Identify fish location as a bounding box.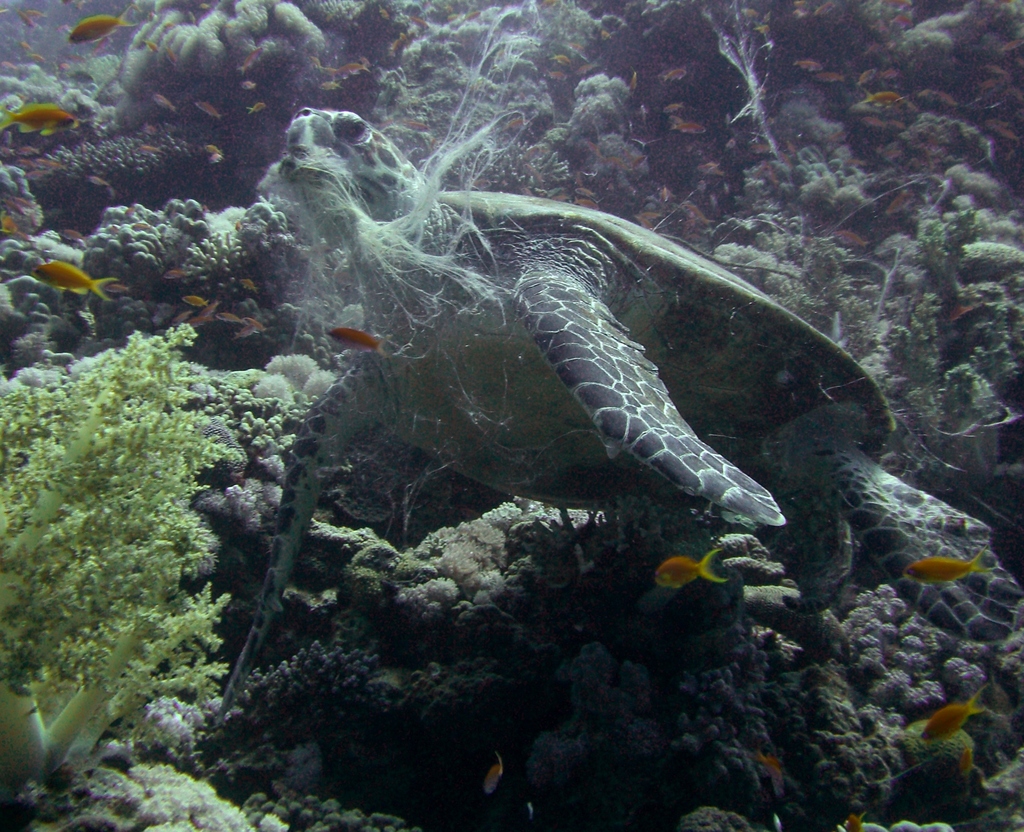
detection(63, 54, 84, 62).
